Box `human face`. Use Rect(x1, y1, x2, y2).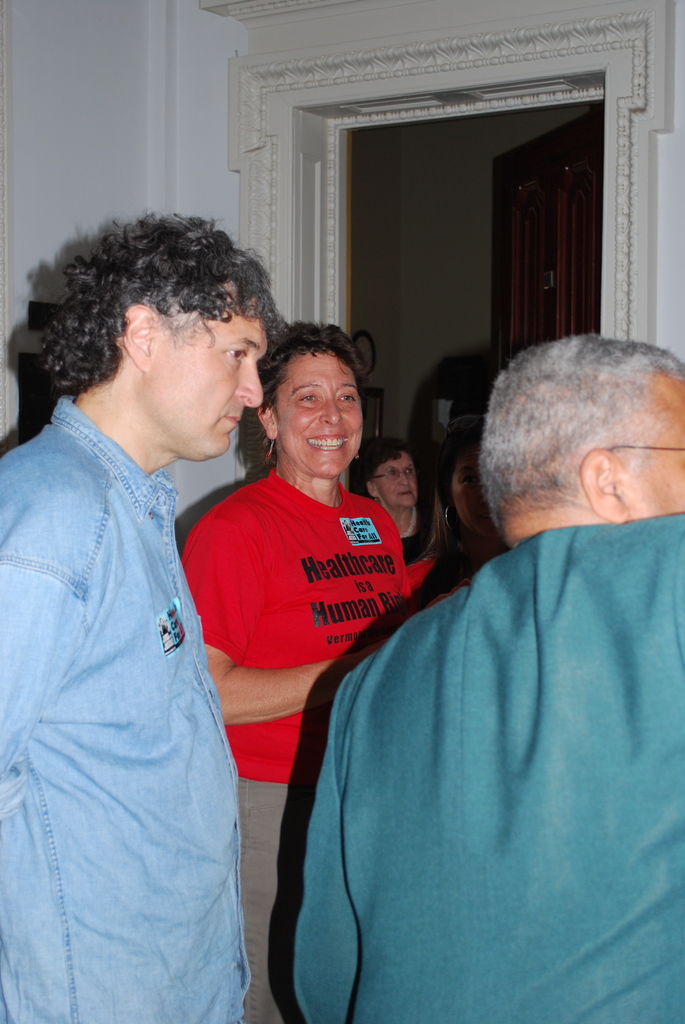
Rect(277, 356, 361, 483).
